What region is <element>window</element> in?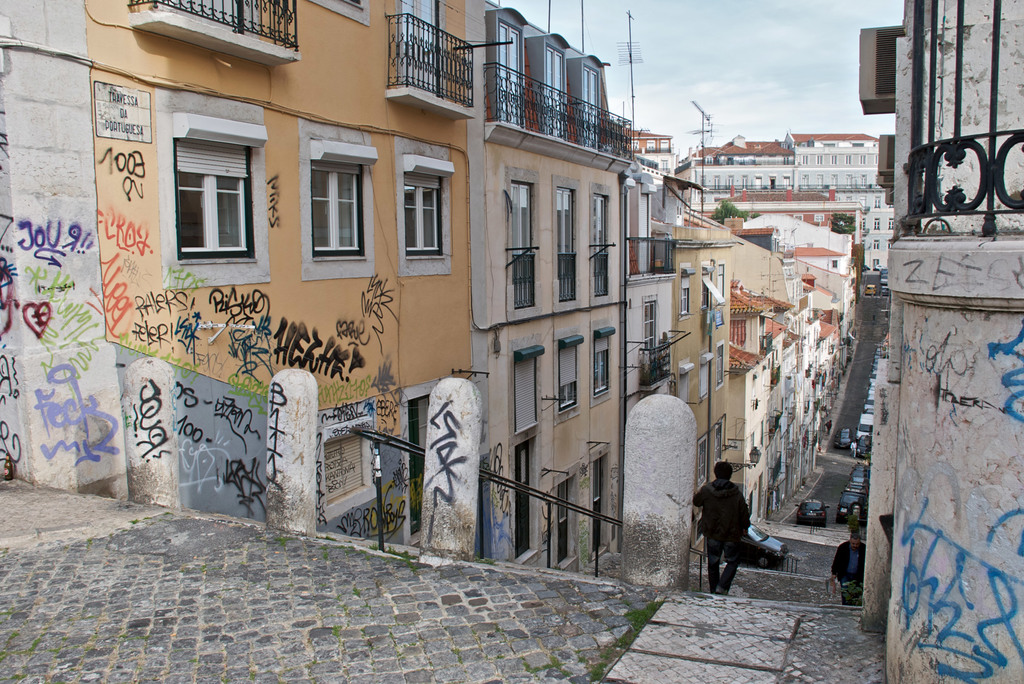
BBox(552, 177, 578, 298).
